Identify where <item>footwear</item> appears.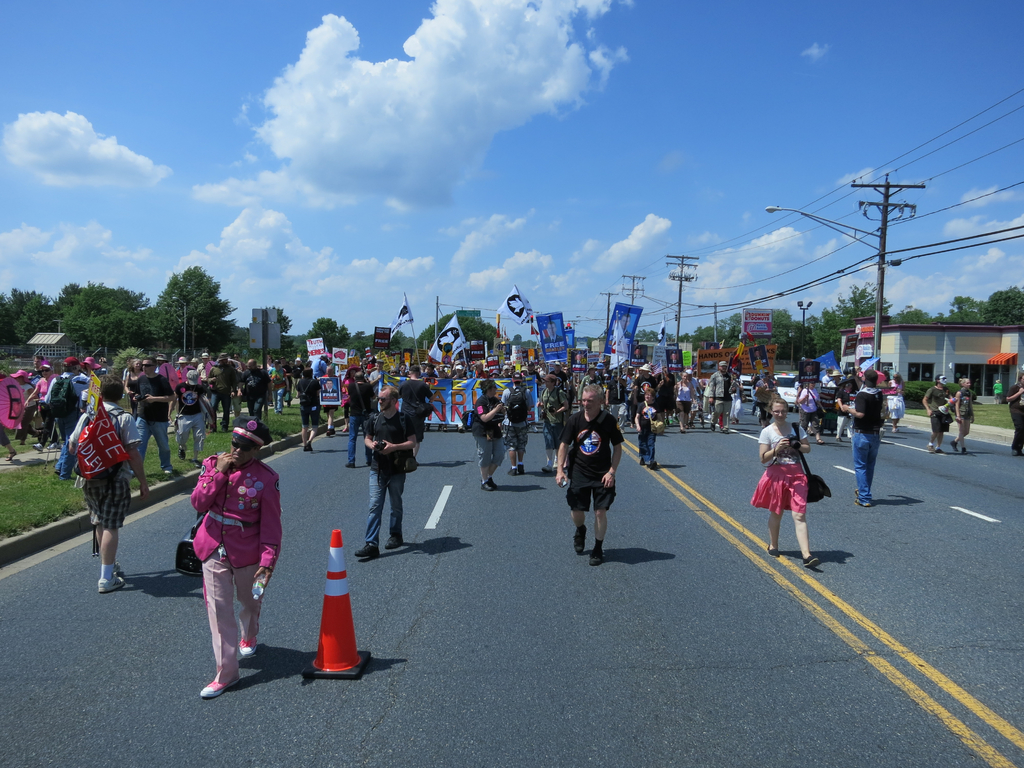
Appears at bbox=(305, 440, 312, 451).
